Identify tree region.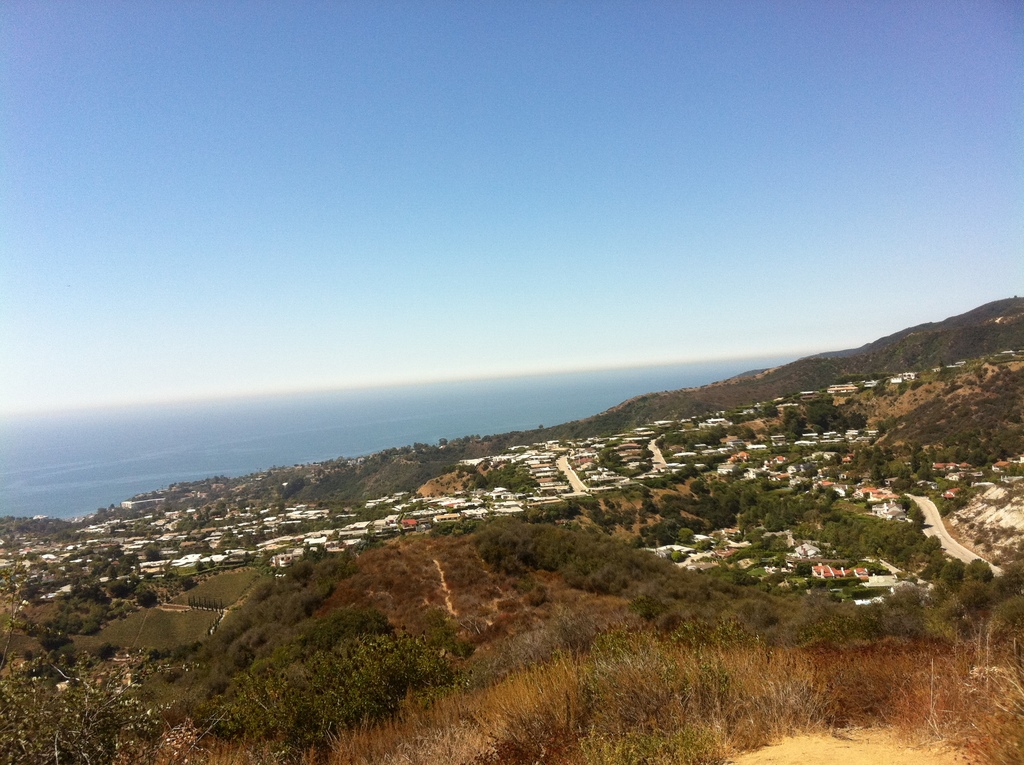
Region: detection(189, 560, 381, 695).
